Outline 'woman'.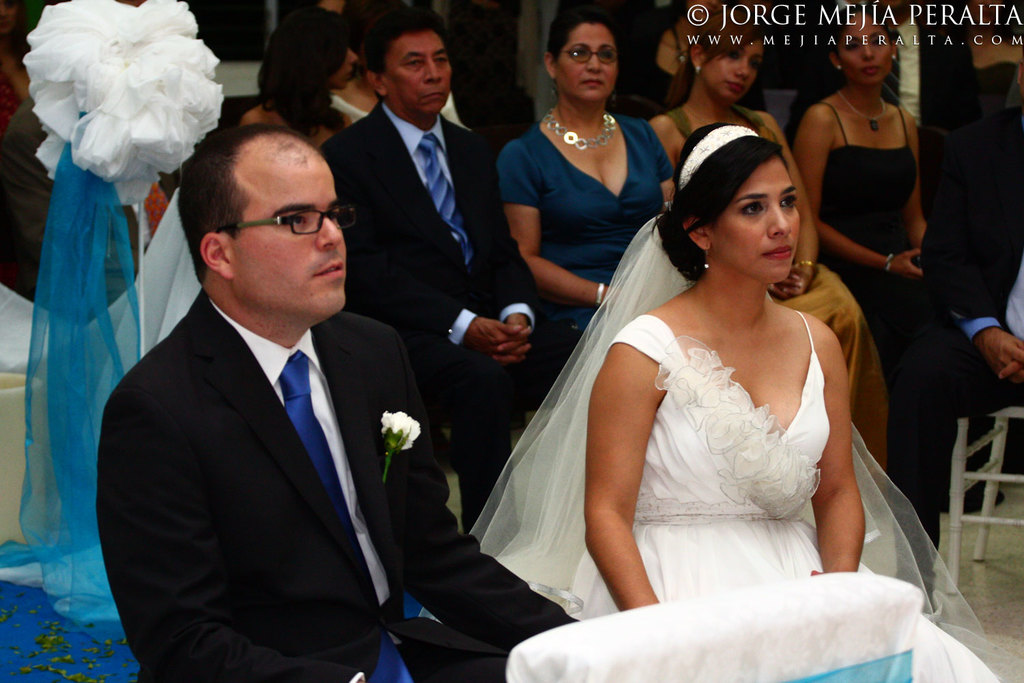
Outline: [241,10,354,156].
